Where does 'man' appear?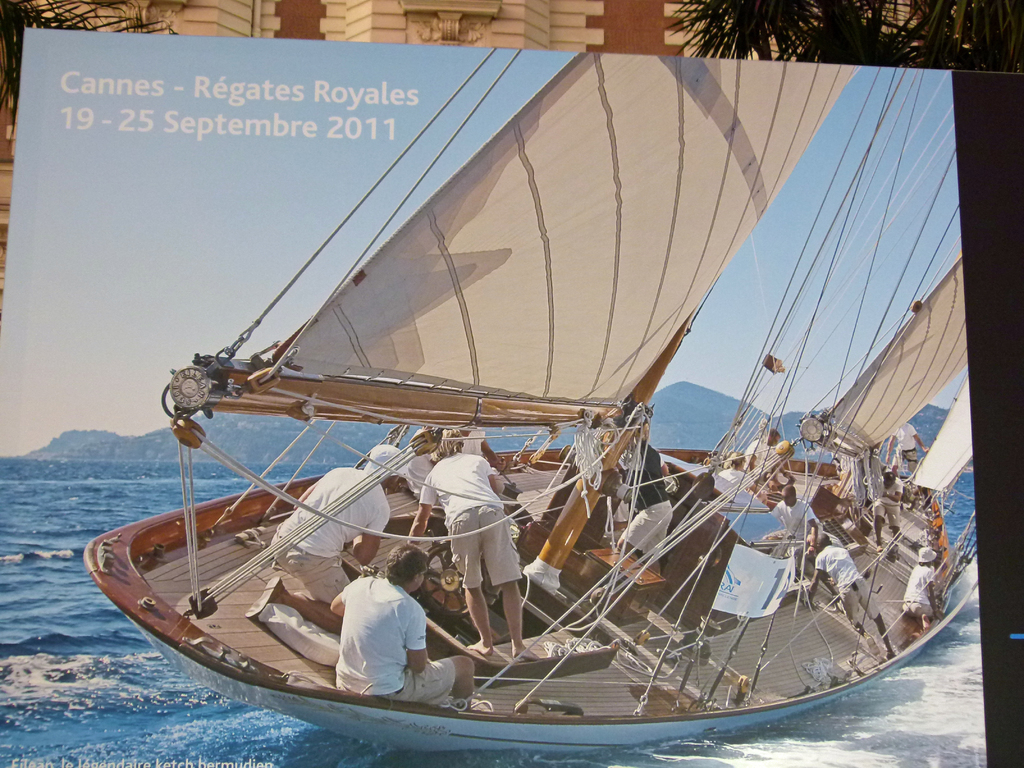
Appears at 405 438 543 663.
